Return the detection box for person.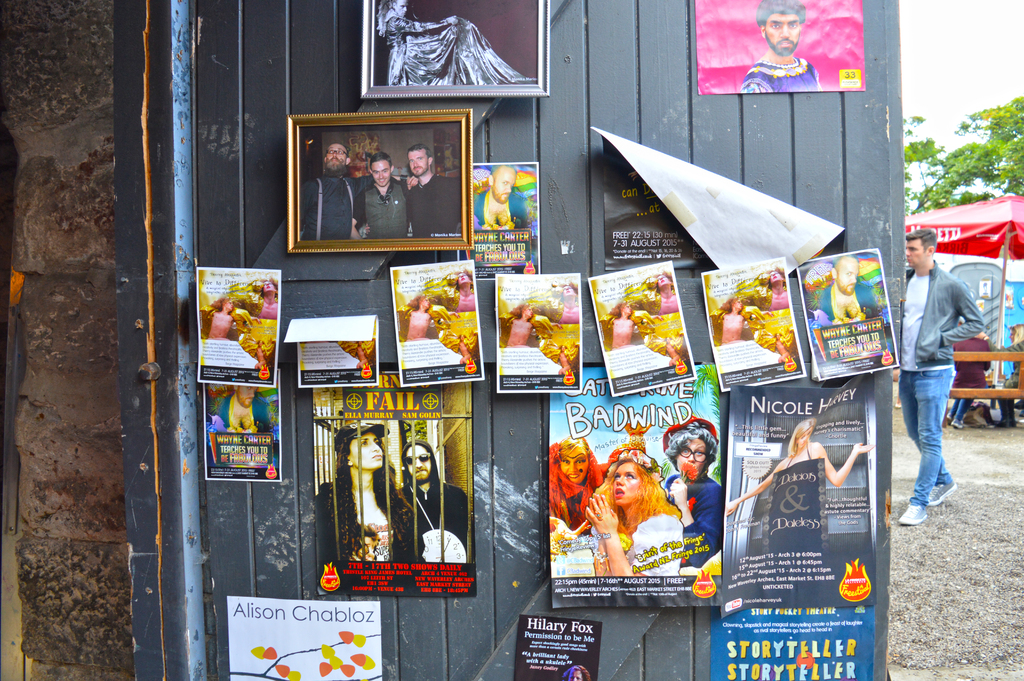
559 663 590 680.
